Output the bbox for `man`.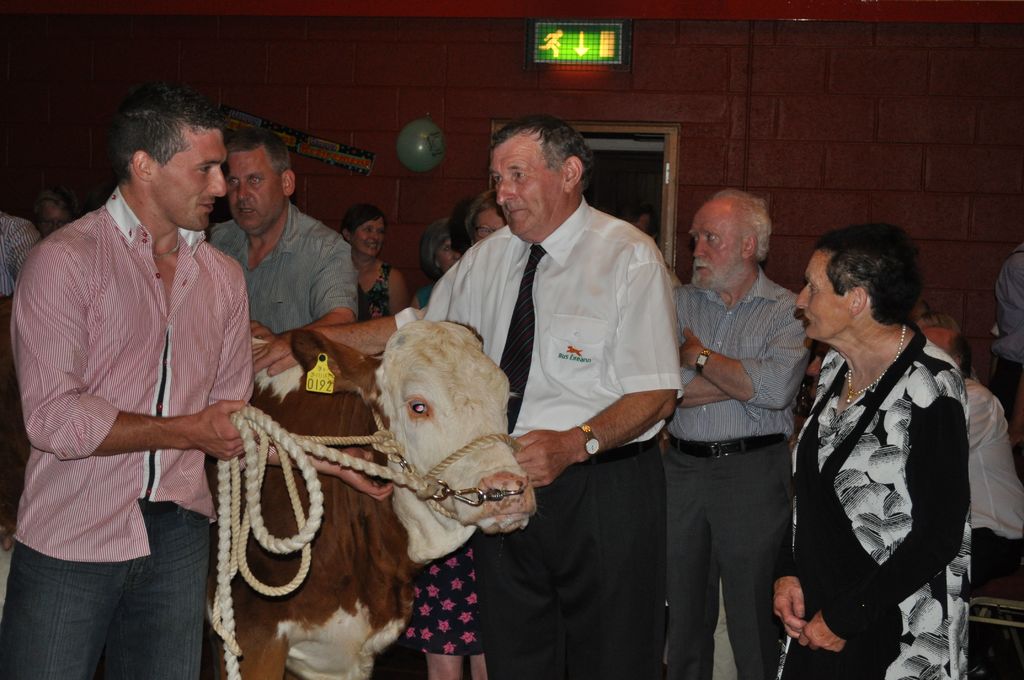
rect(251, 113, 685, 679).
